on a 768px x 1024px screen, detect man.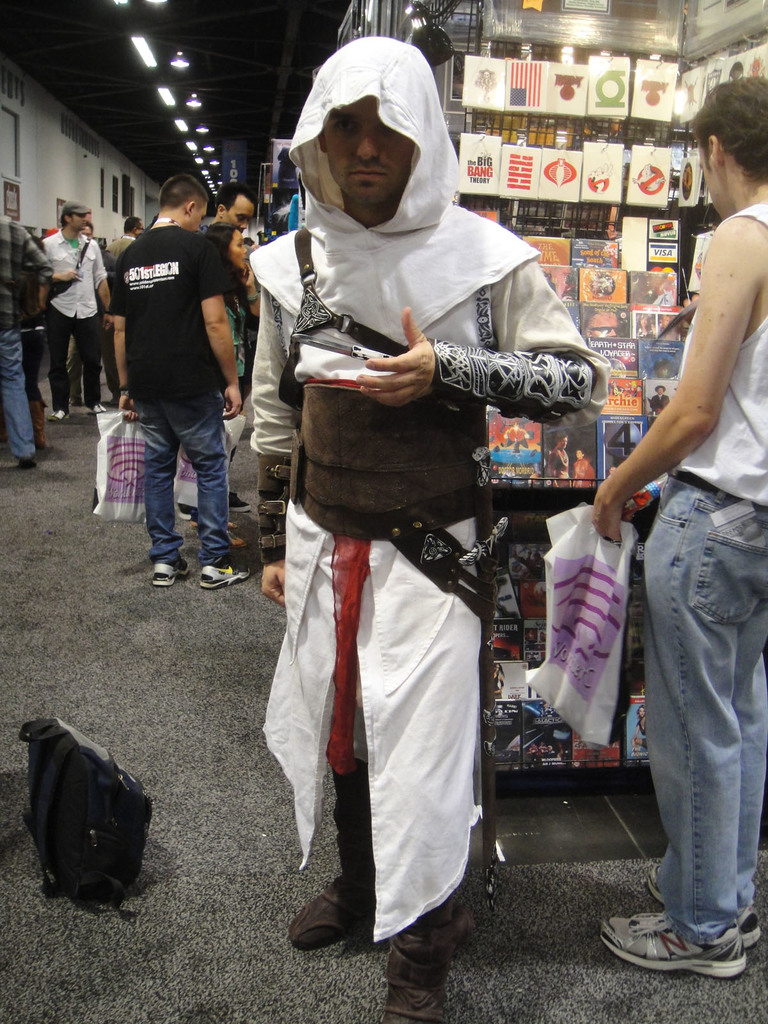
bbox(40, 200, 111, 420).
